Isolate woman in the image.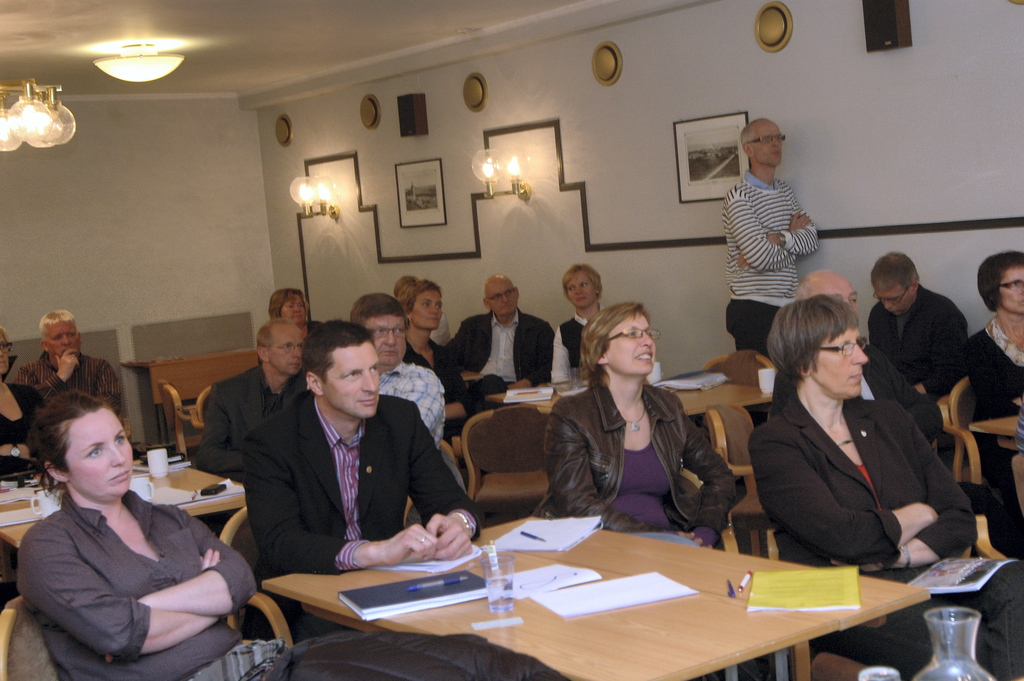
Isolated region: 0 327 45 483.
